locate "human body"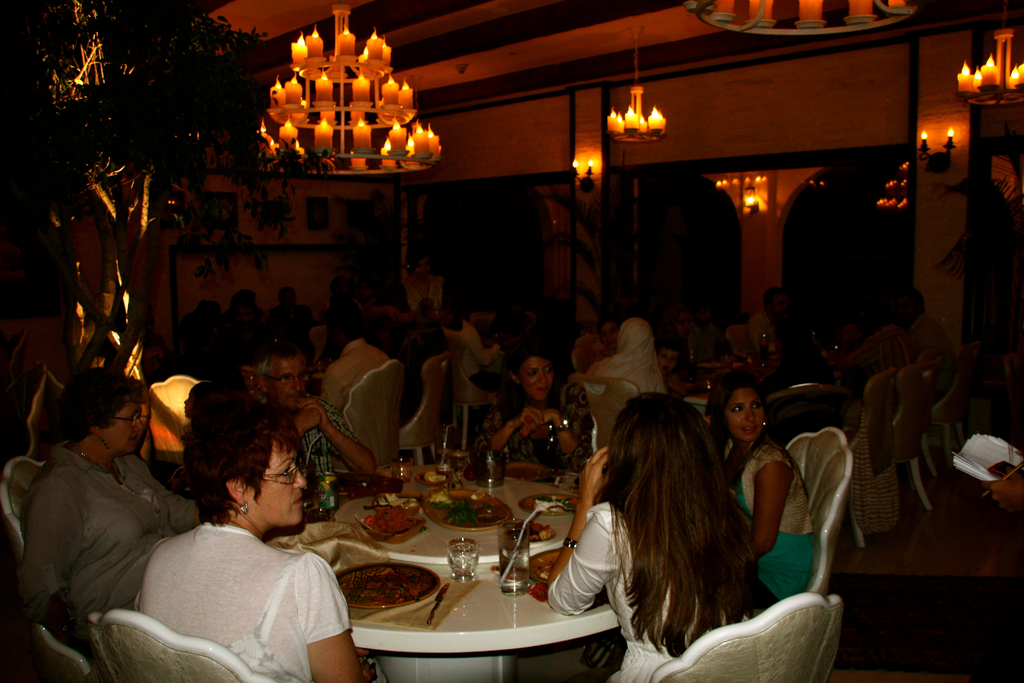
<region>589, 342, 665, 432</region>
